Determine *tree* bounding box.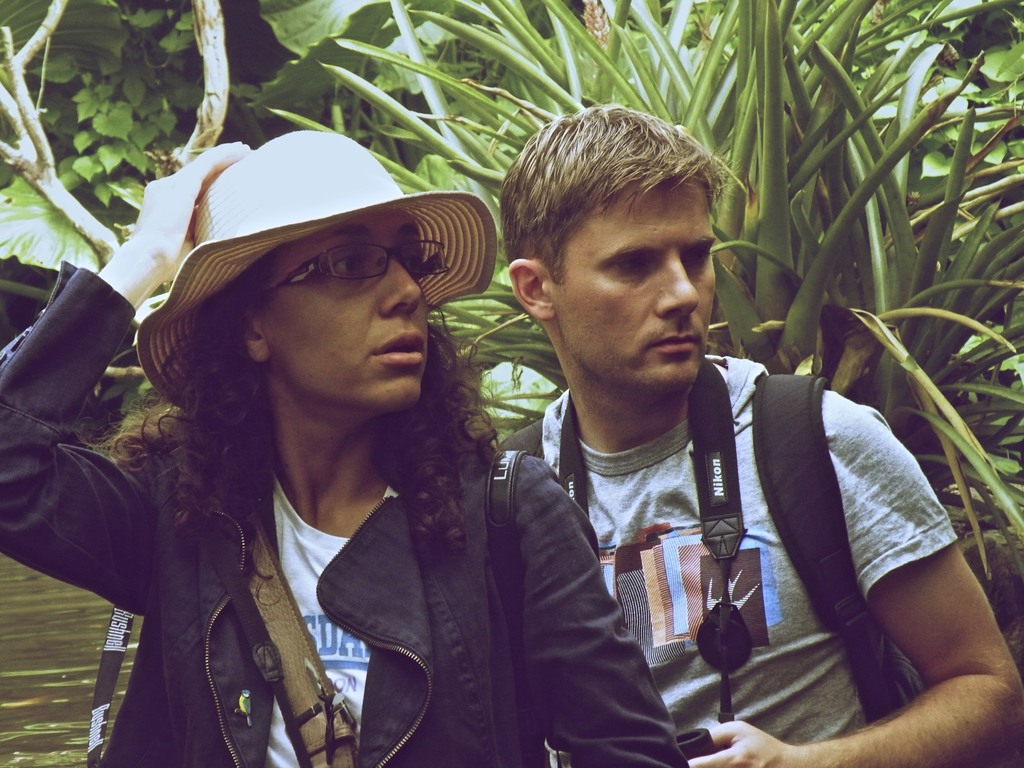
Determined: 0 0 486 281.
